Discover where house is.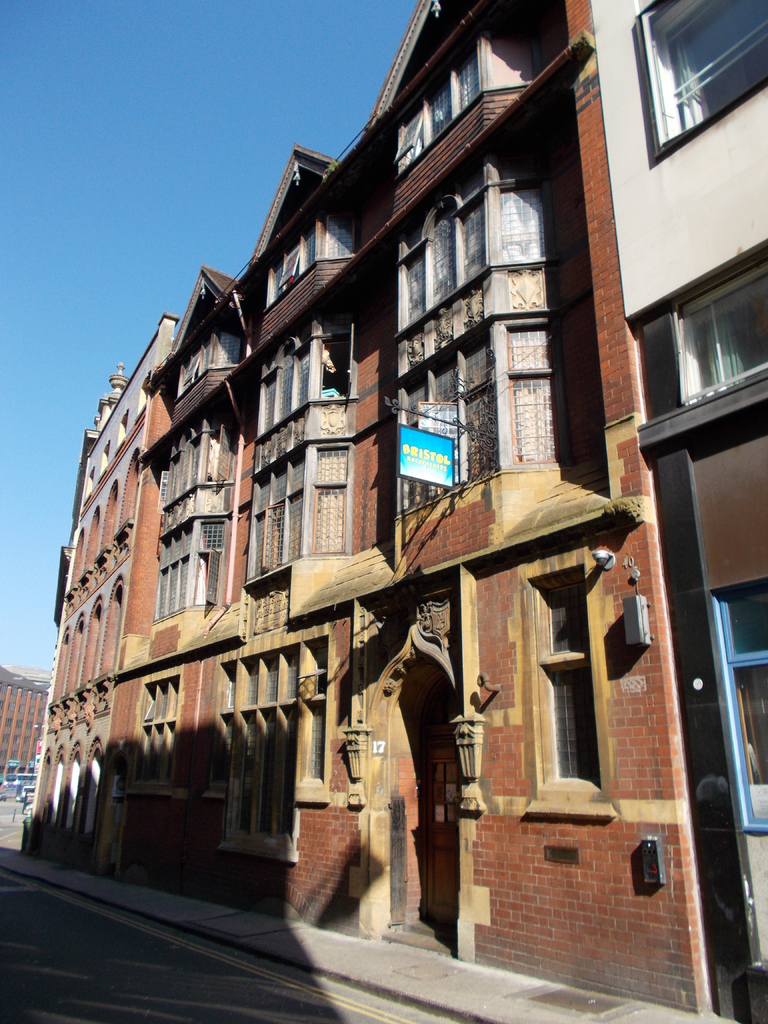
Discovered at select_region(586, 0, 767, 1023).
